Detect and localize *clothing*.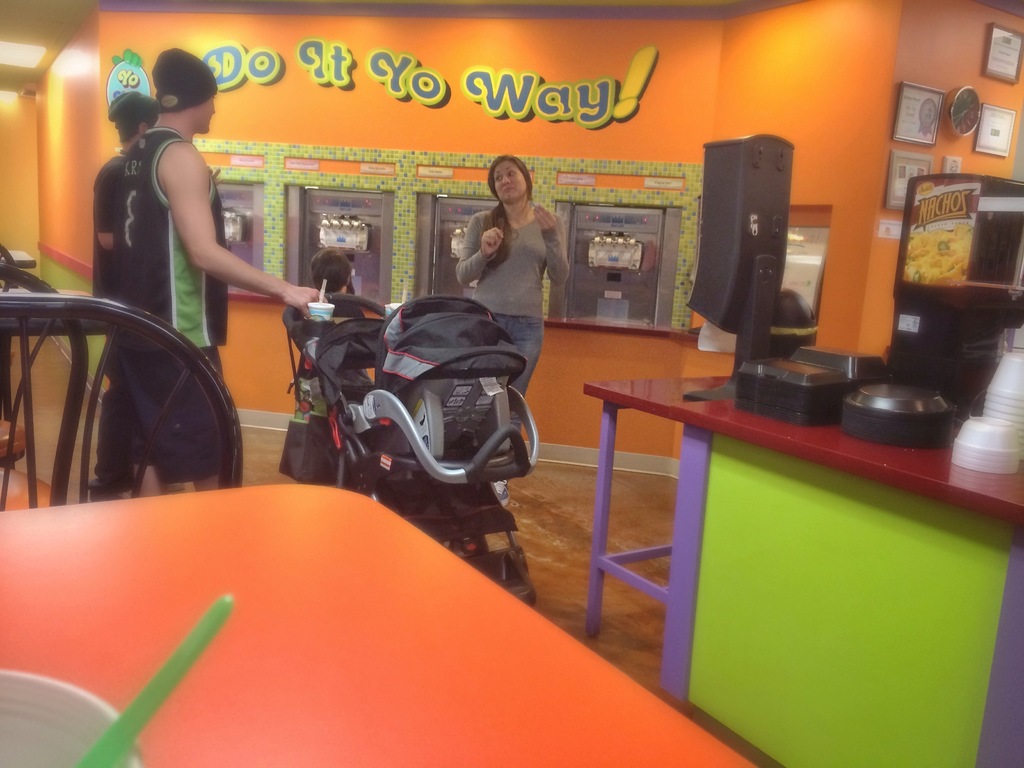
Localized at x1=94 y1=145 x2=131 y2=472.
